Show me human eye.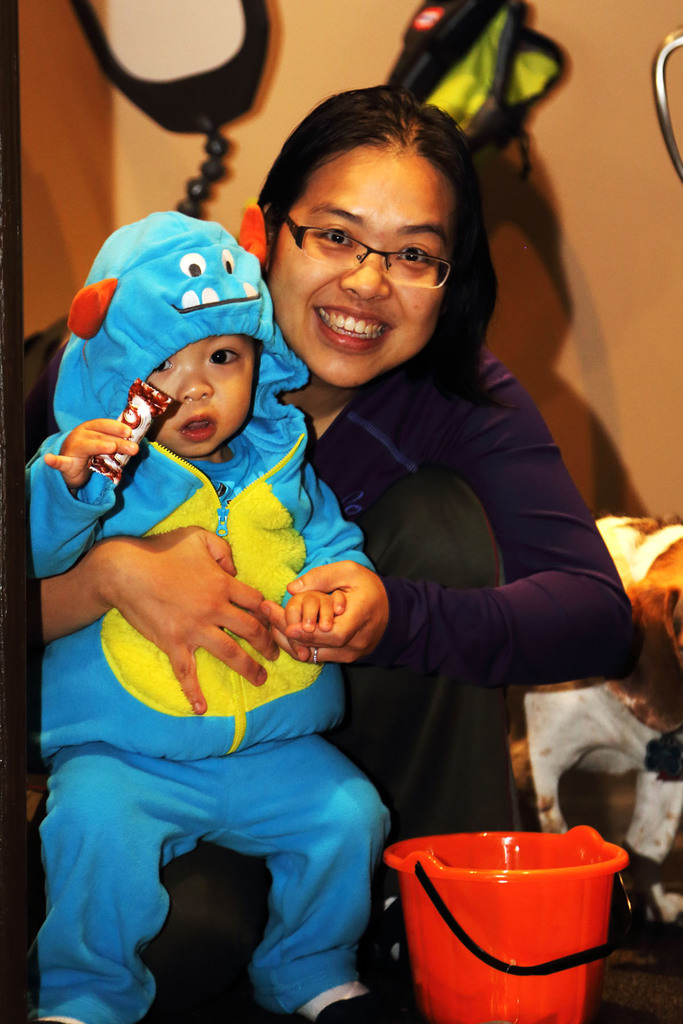
human eye is here: bbox(206, 340, 242, 370).
